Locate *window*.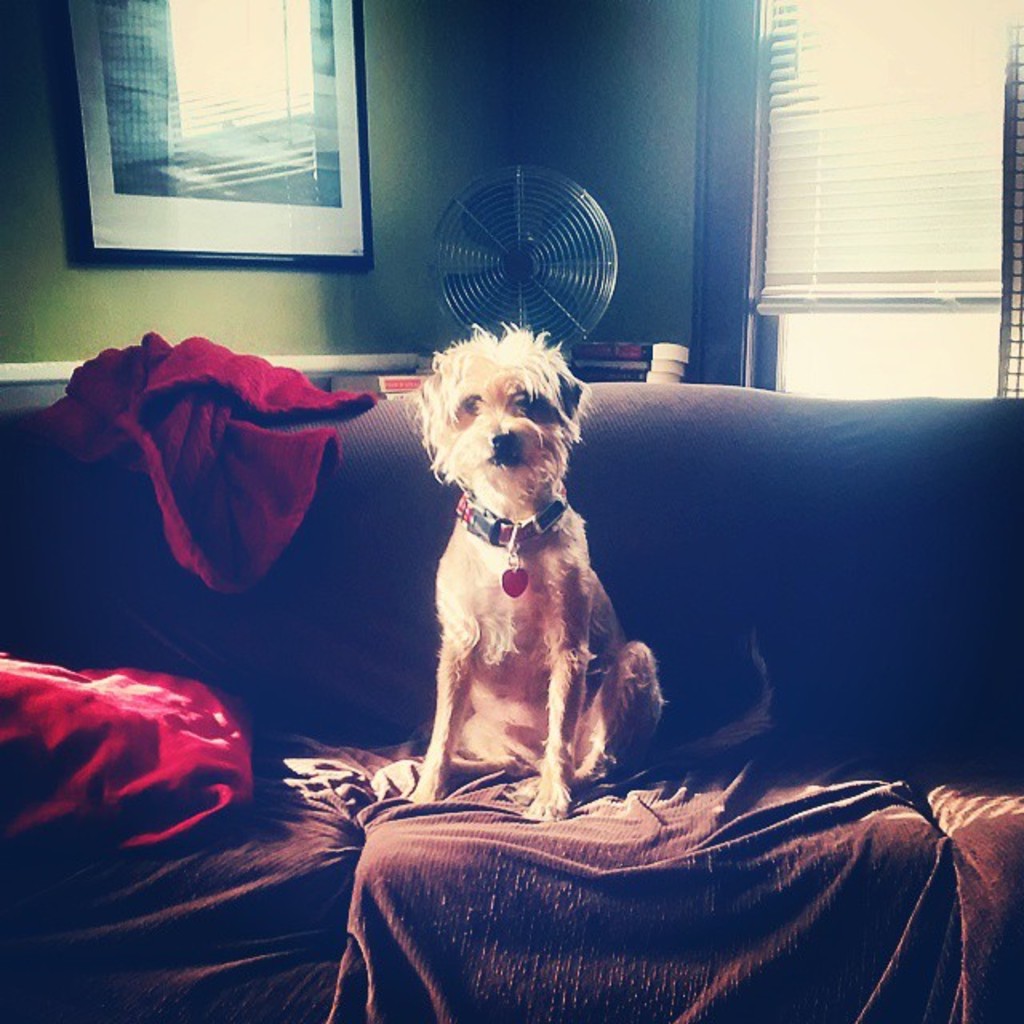
Bounding box: [x1=706, y1=0, x2=1022, y2=395].
